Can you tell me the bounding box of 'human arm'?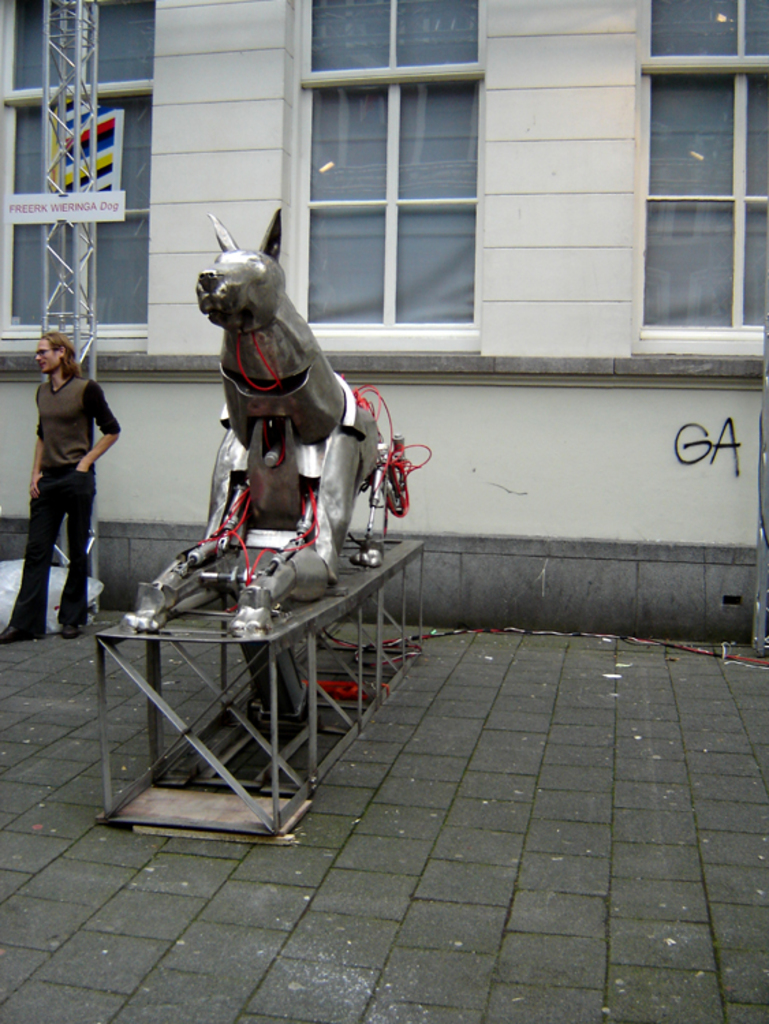
detection(75, 382, 124, 467).
